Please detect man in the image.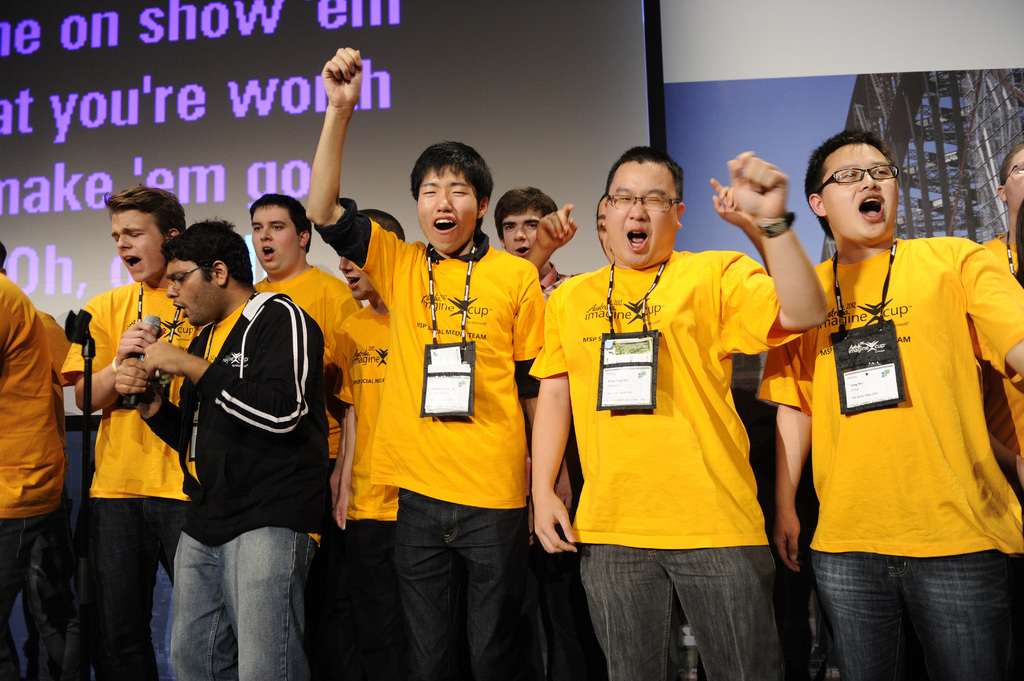
bbox=[516, 140, 828, 680].
